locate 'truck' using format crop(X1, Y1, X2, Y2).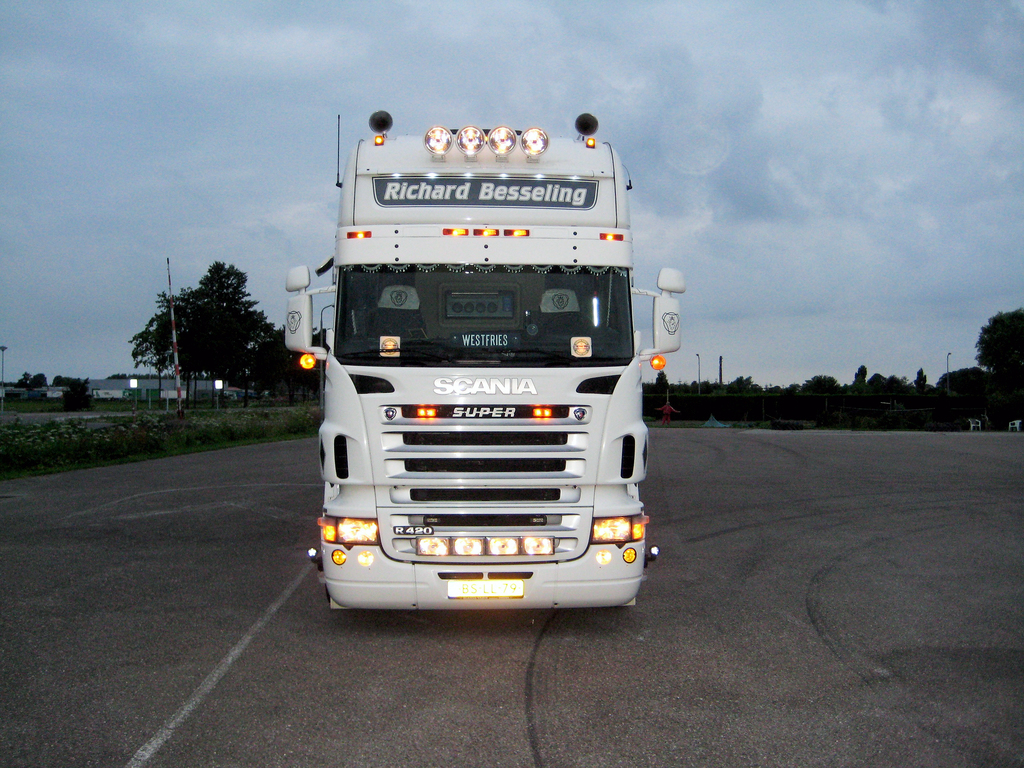
crop(292, 101, 670, 605).
